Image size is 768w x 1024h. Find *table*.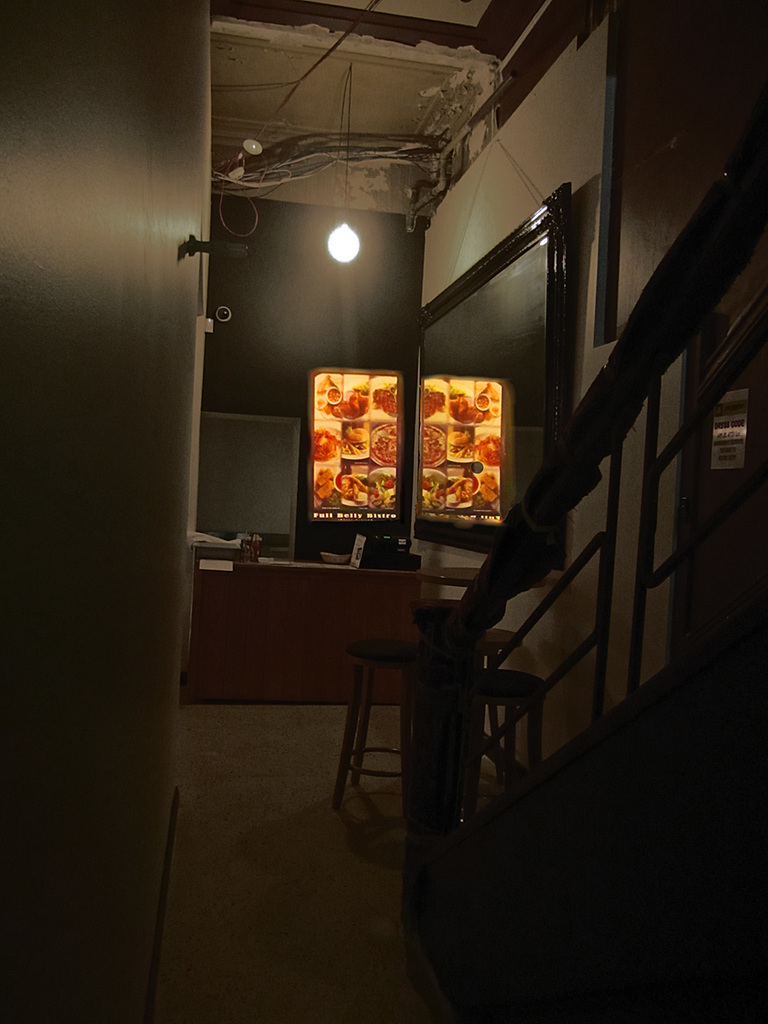
BBox(325, 650, 419, 817).
